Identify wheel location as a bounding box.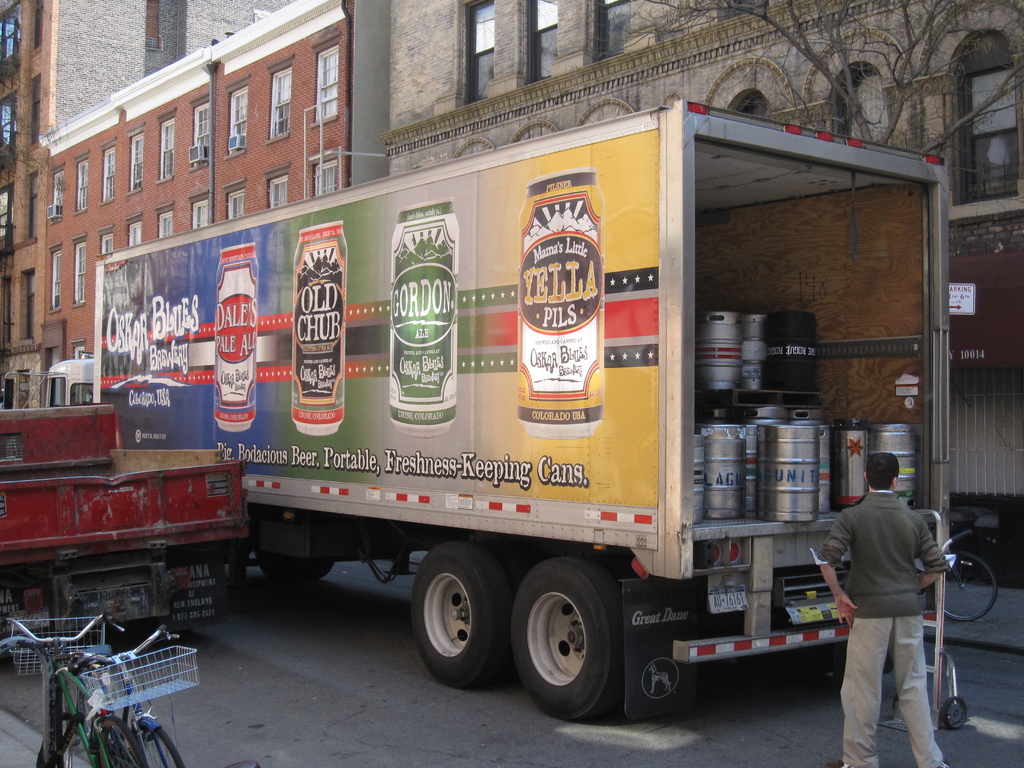
927 545 1004 619.
